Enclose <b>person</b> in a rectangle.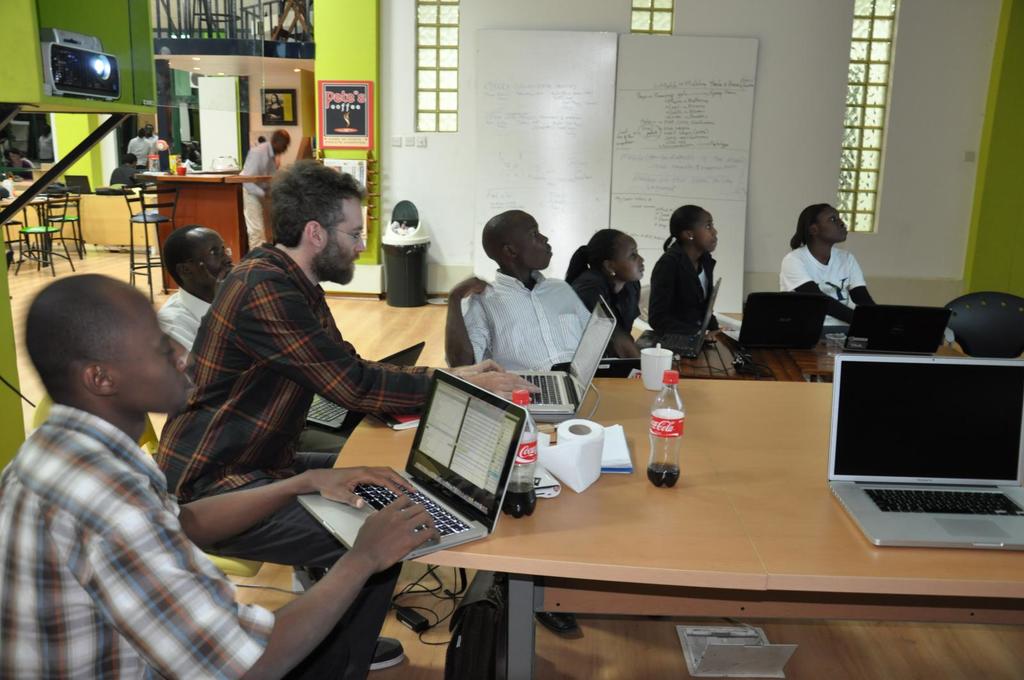
region(563, 221, 653, 367).
